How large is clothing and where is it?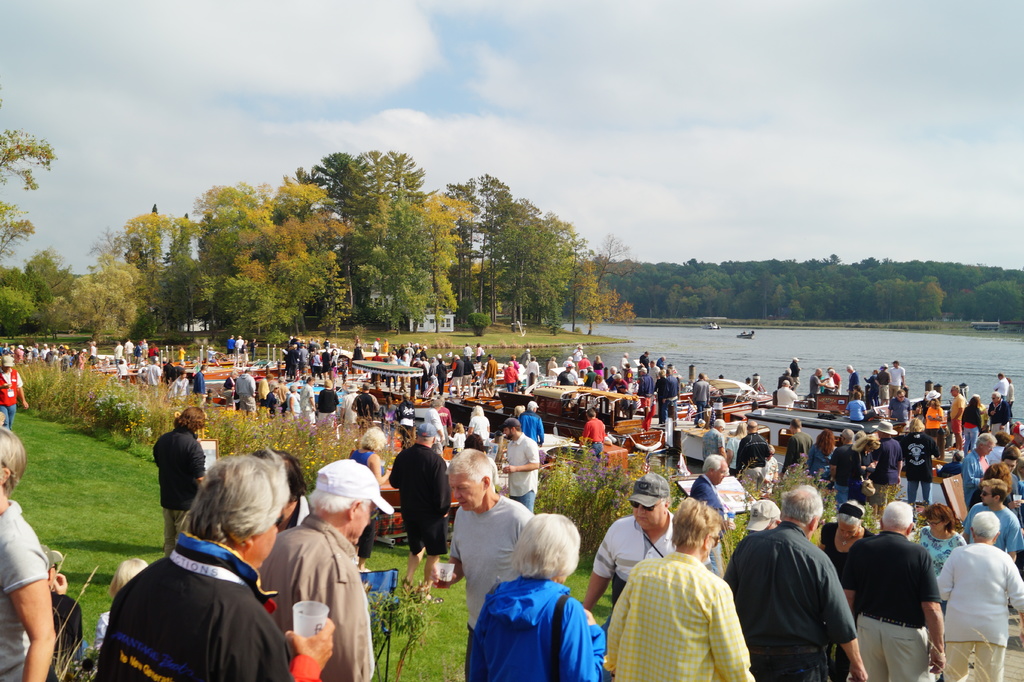
Bounding box: left=833, top=517, right=944, bottom=629.
